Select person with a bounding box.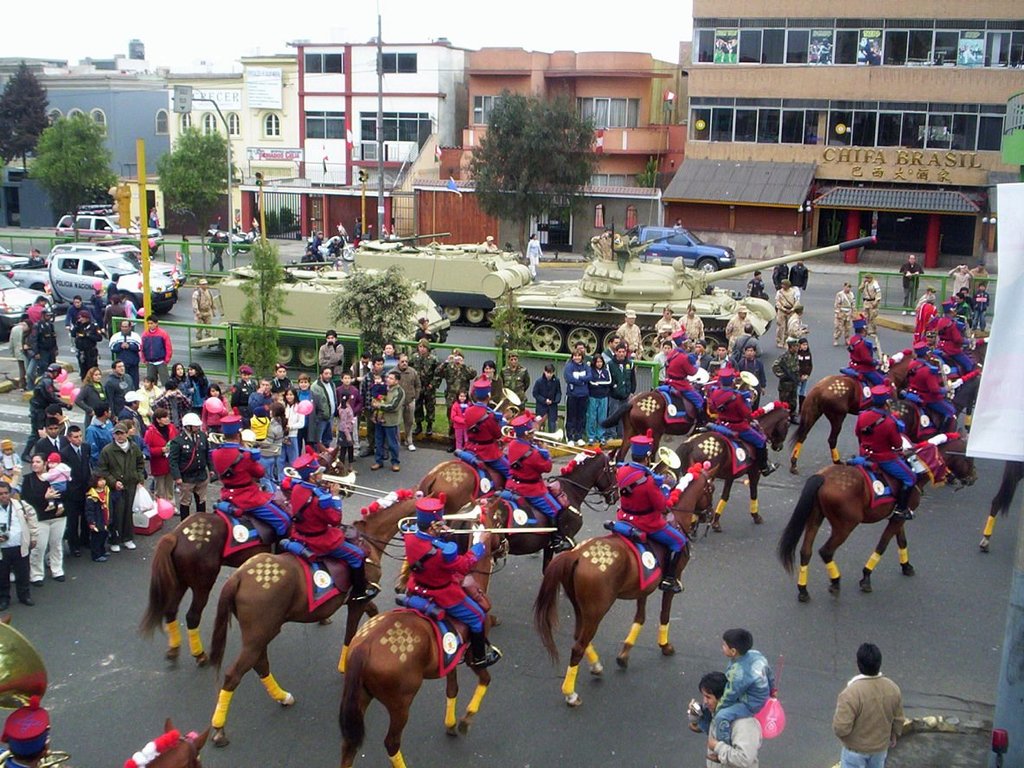
rect(653, 304, 682, 333).
